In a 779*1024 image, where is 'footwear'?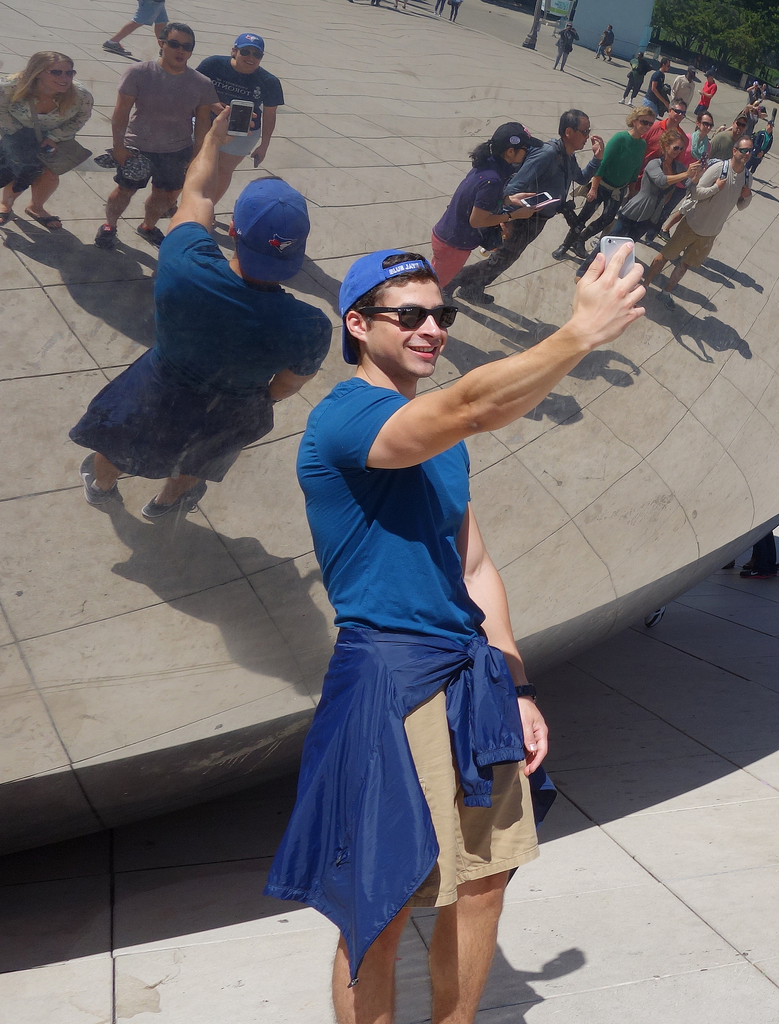
{"left": 88, "top": 230, "right": 119, "bottom": 254}.
